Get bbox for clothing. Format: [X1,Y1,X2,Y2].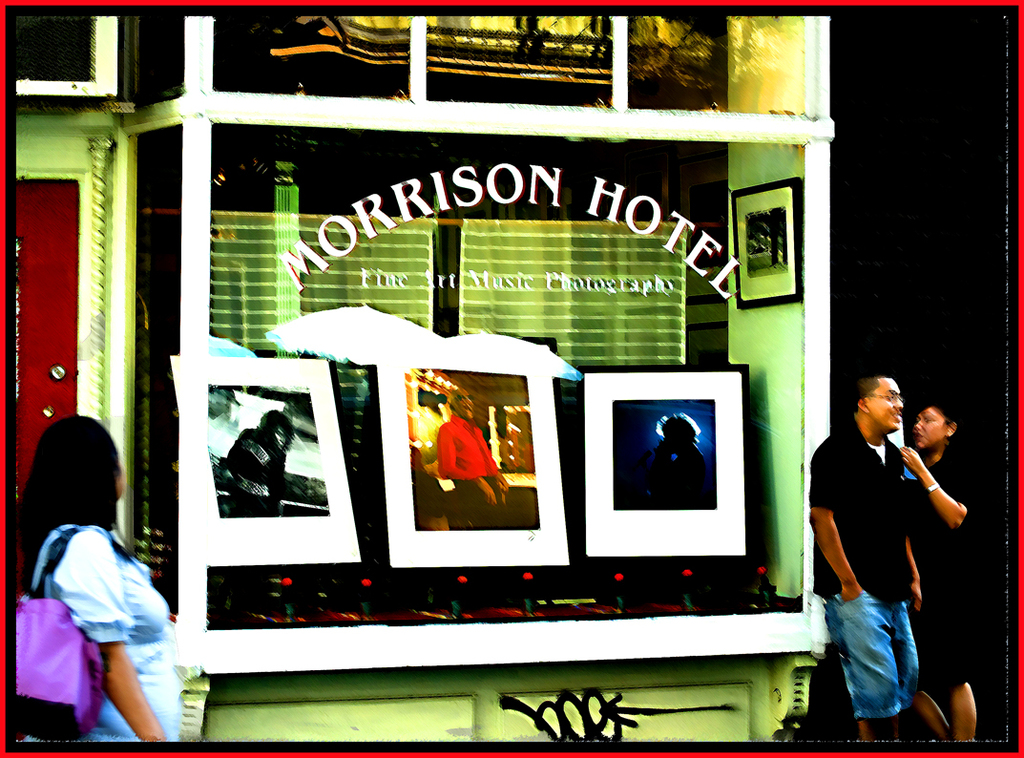
[31,525,178,743].
